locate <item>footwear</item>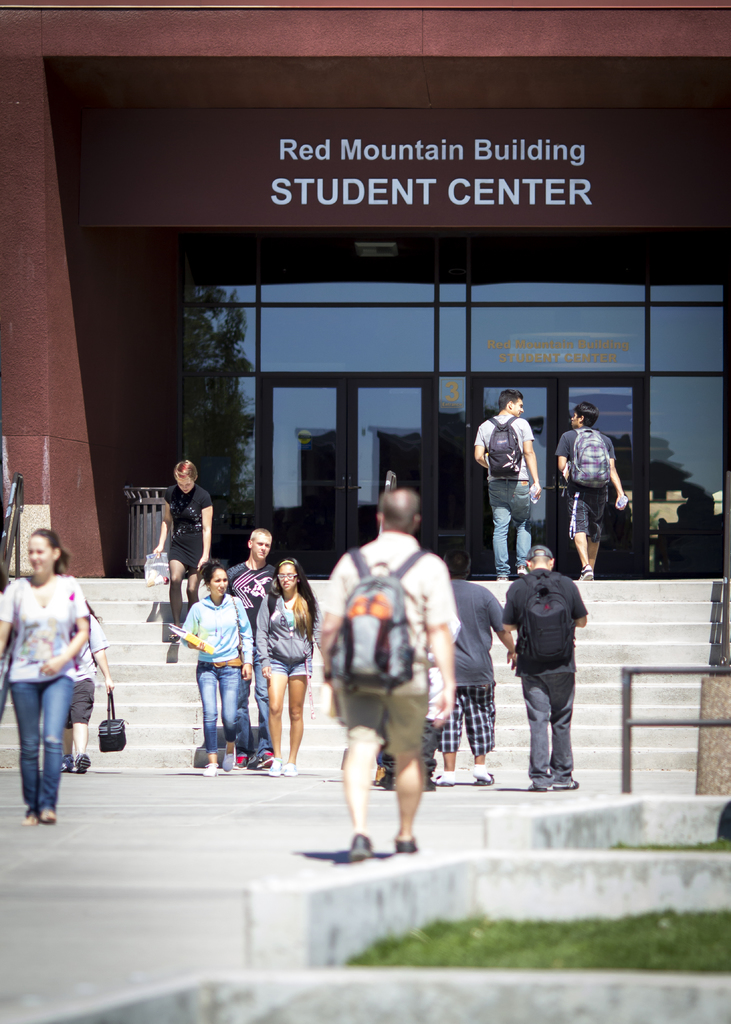
left=575, top=564, right=594, bottom=581
